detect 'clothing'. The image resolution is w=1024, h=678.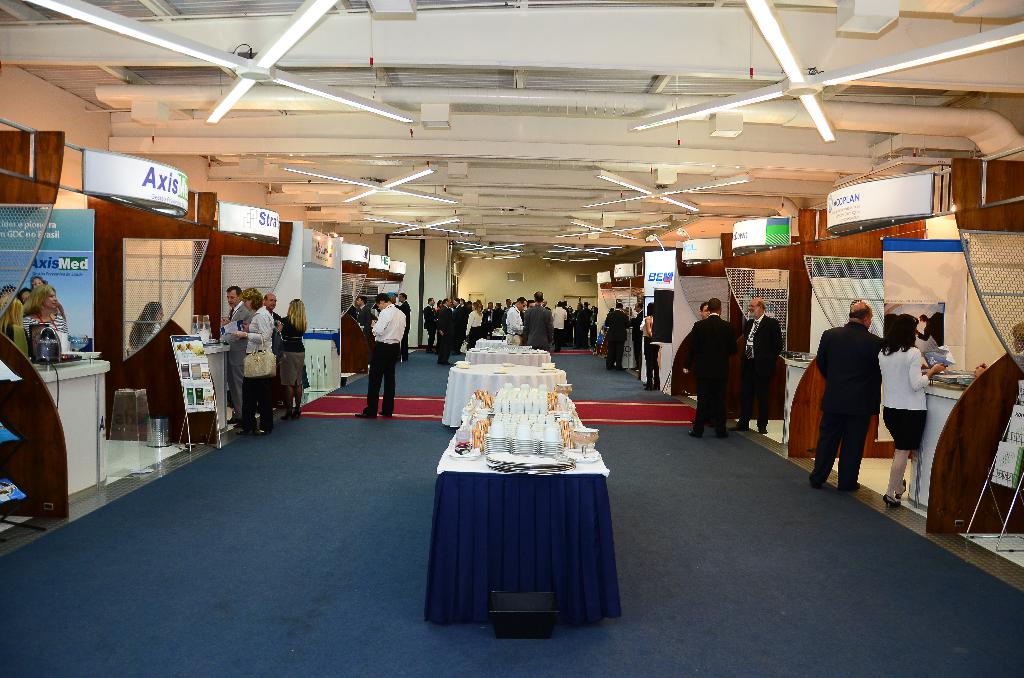
crop(677, 314, 740, 433).
